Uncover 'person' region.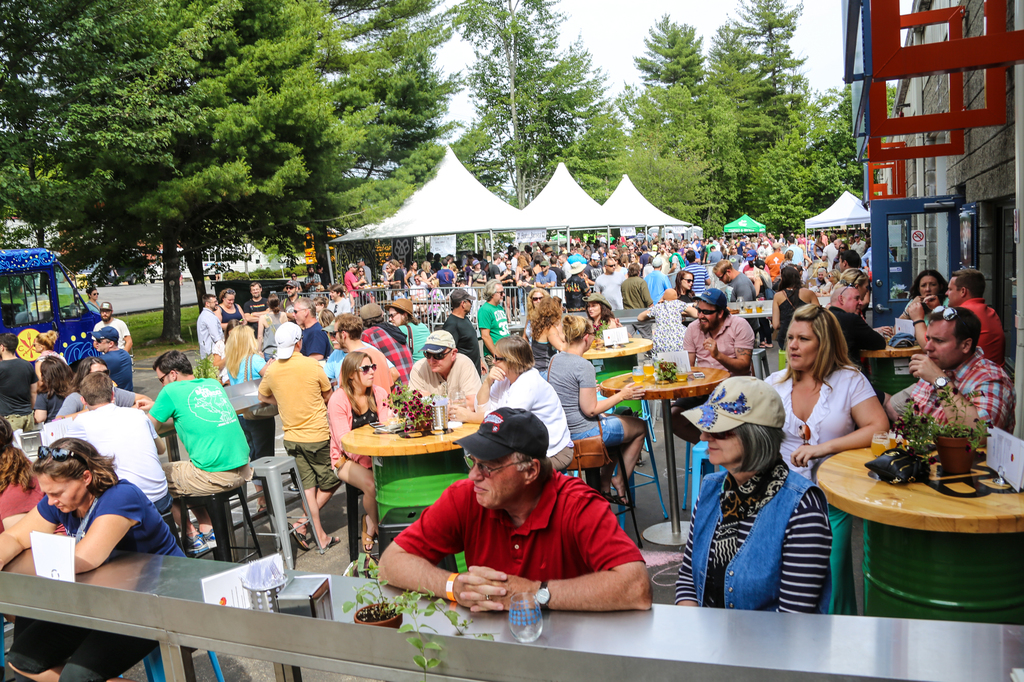
Uncovered: bbox=[771, 266, 817, 347].
